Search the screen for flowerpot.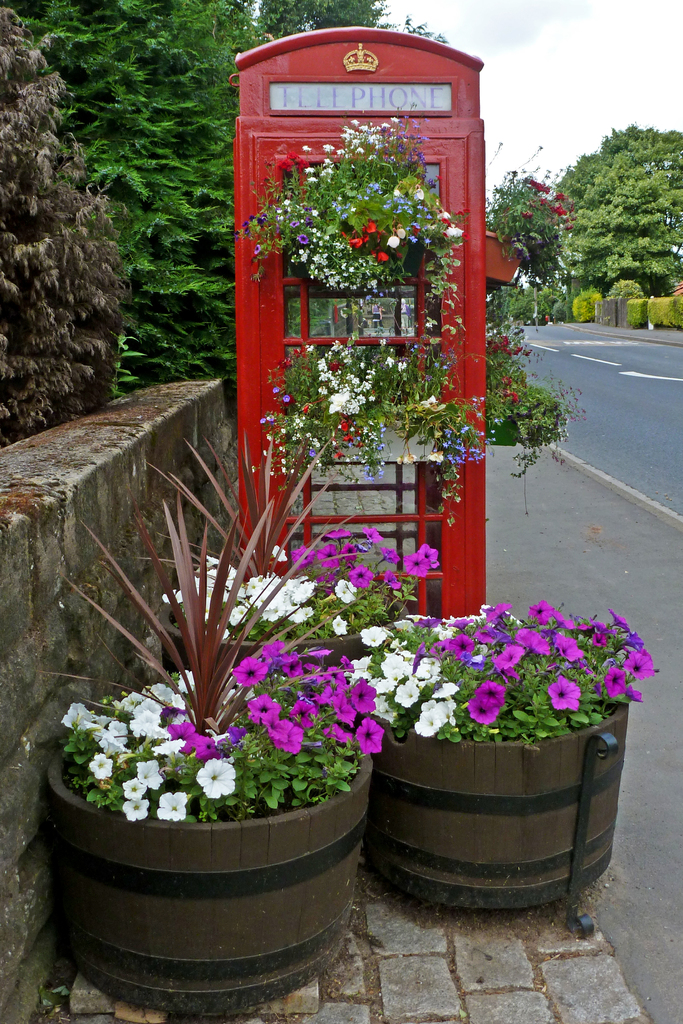
Found at crop(484, 221, 520, 296).
